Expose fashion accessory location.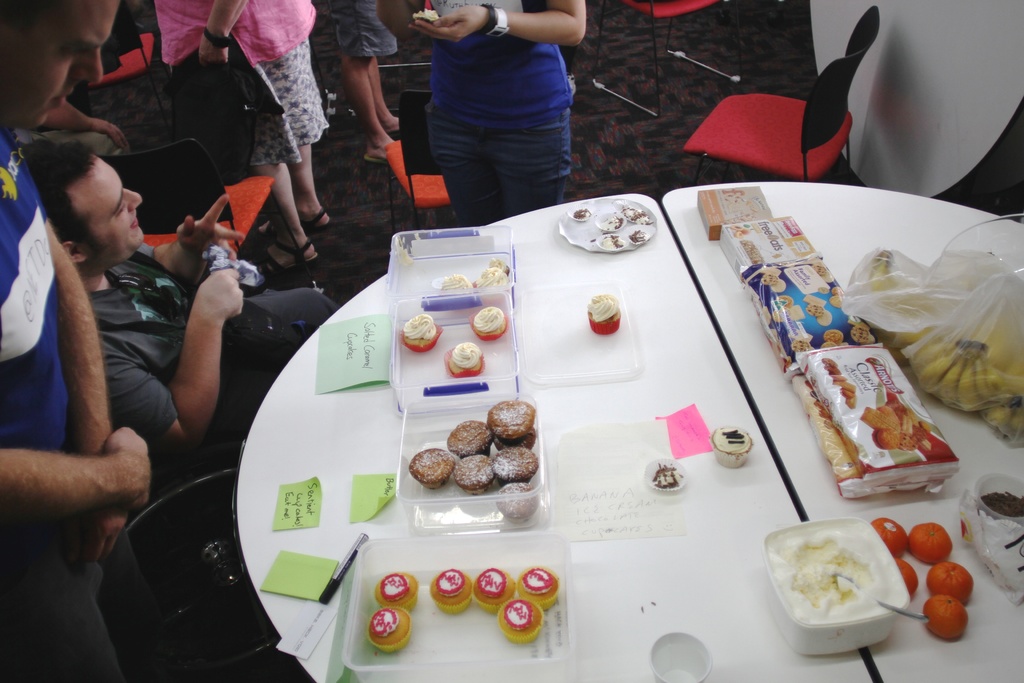
Exposed at 204/28/233/49.
